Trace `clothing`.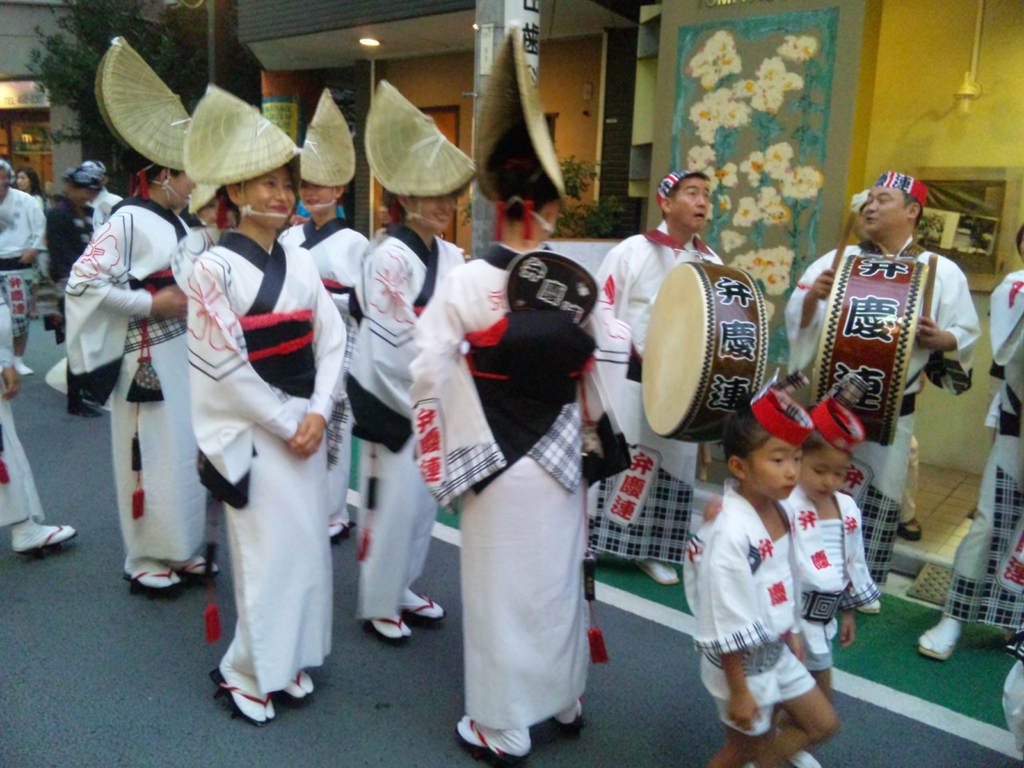
Traced to box(389, 216, 657, 764).
